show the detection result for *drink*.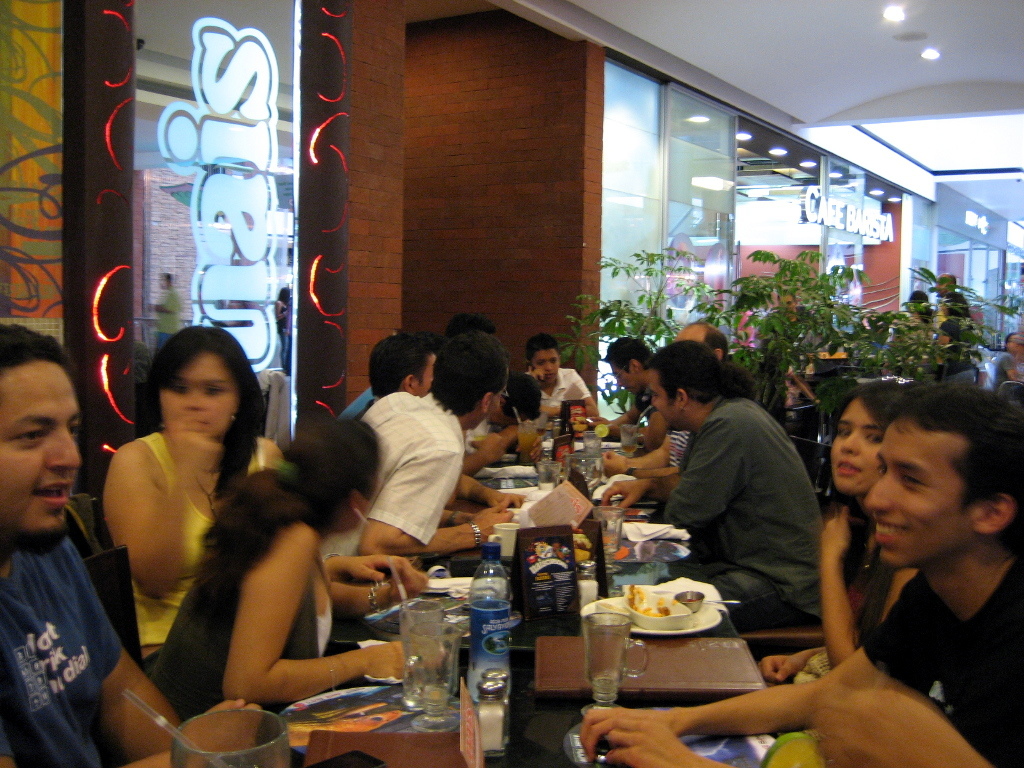
bbox=(402, 633, 461, 715).
